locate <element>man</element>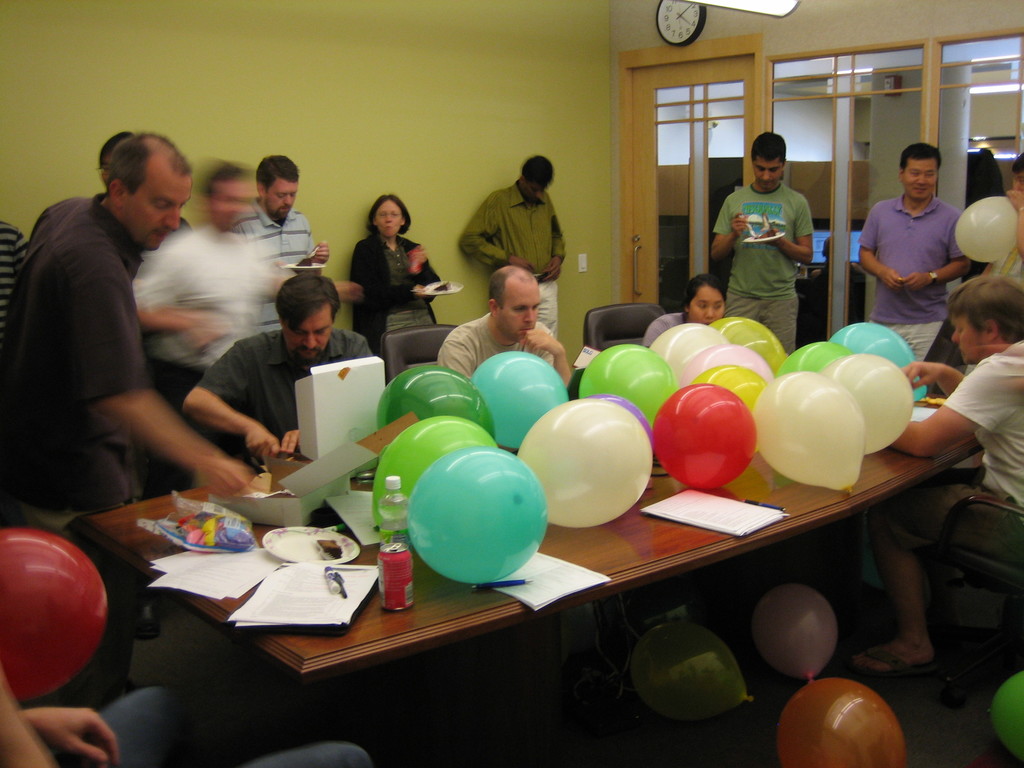
(left=456, top=154, right=568, bottom=337)
